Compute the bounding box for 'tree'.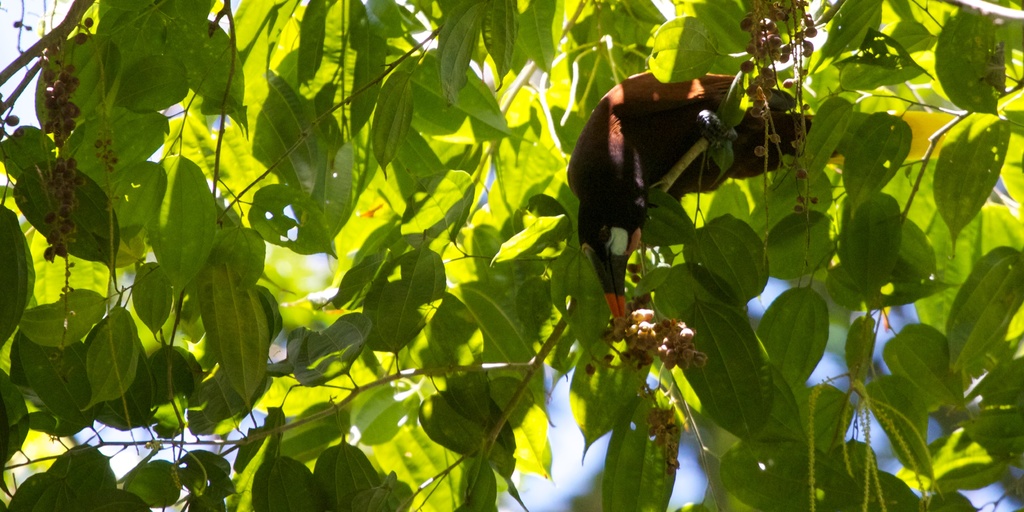
box(0, 0, 1023, 506).
